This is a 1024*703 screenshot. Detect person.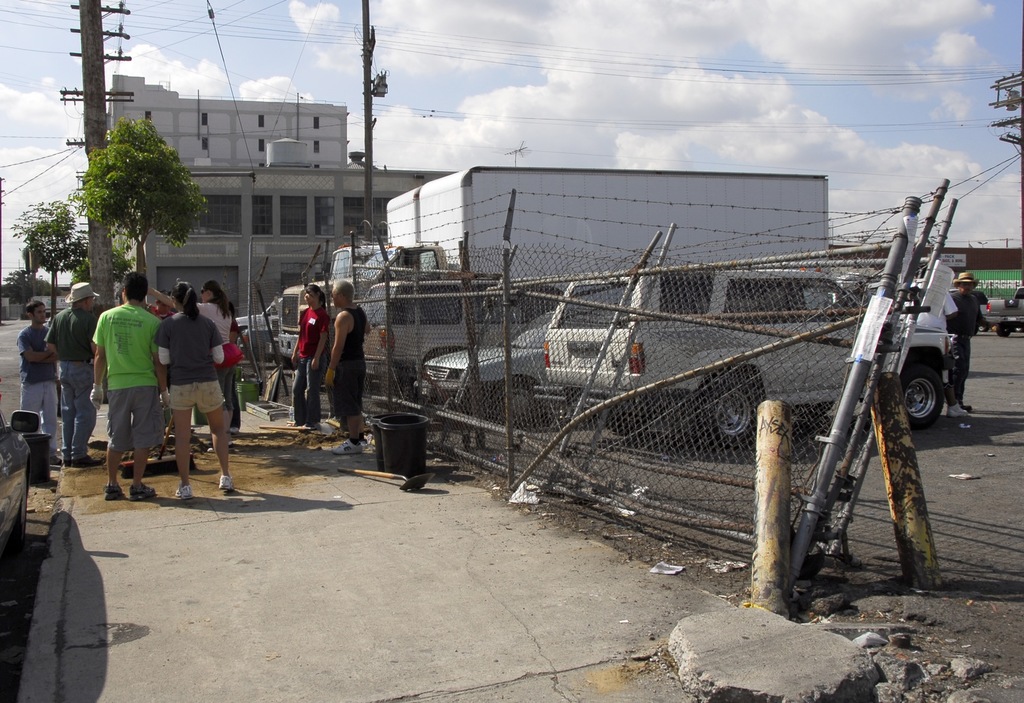
region(18, 303, 60, 439).
